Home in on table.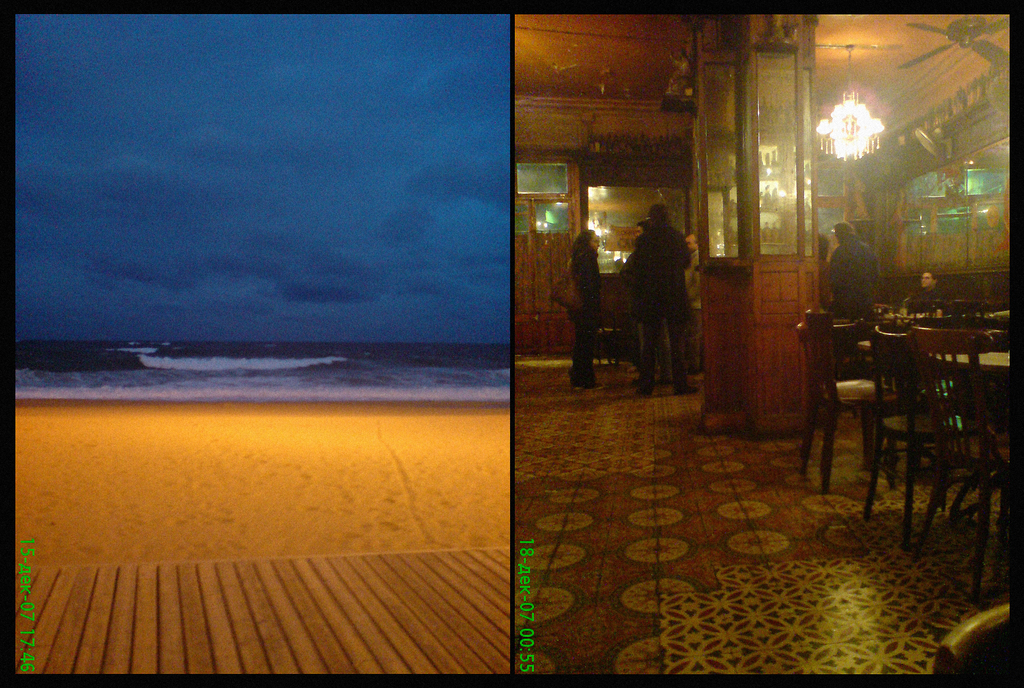
Homed in at [left=845, top=326, right=1023, bottom=570].
